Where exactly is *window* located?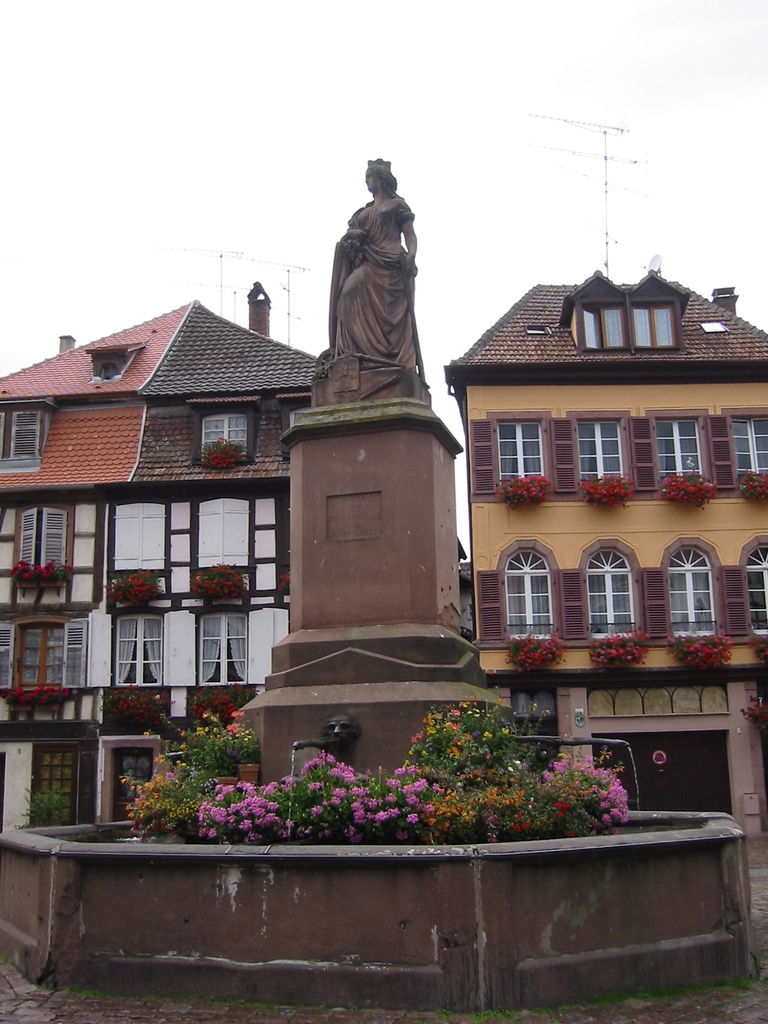
Its bounding box is 733, 404, 767, 488.
